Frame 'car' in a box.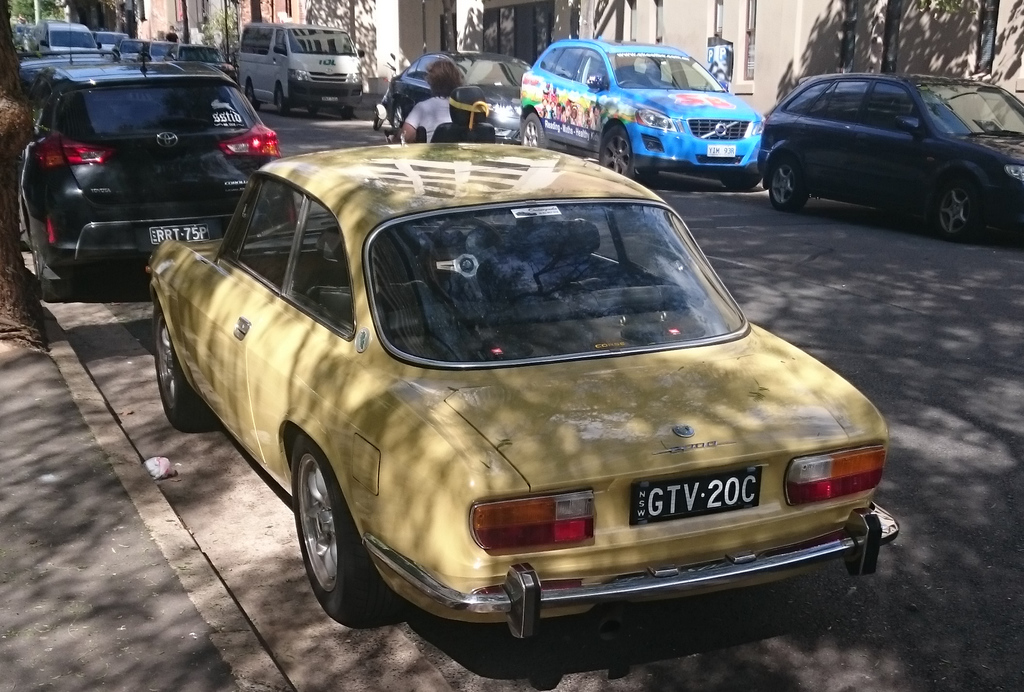
x1=523, y1=38, x2=771, y2=190.
